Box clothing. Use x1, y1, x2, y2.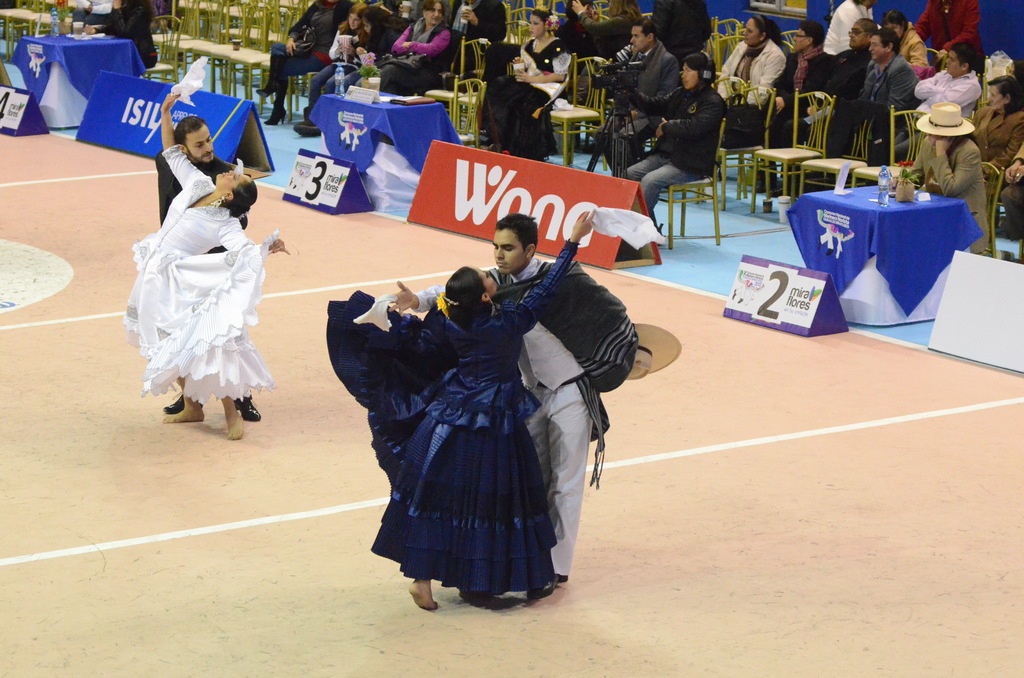
479, 31, 571, 158.
